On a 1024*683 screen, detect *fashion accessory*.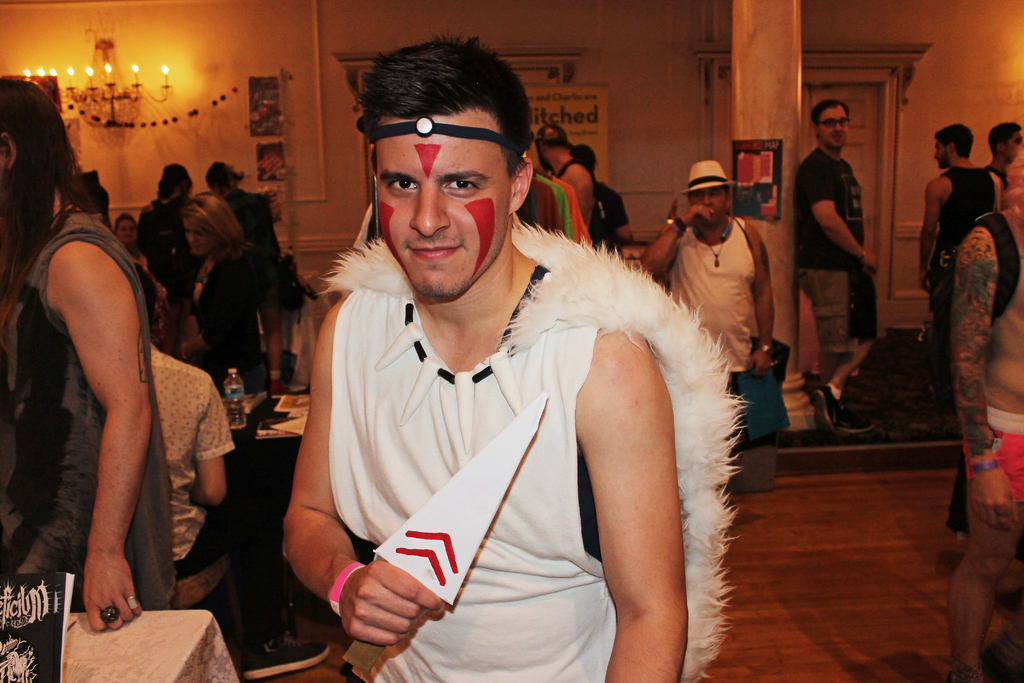
{"x1": 739, "y1": 215, "x2": 790, "y2": 378}.
